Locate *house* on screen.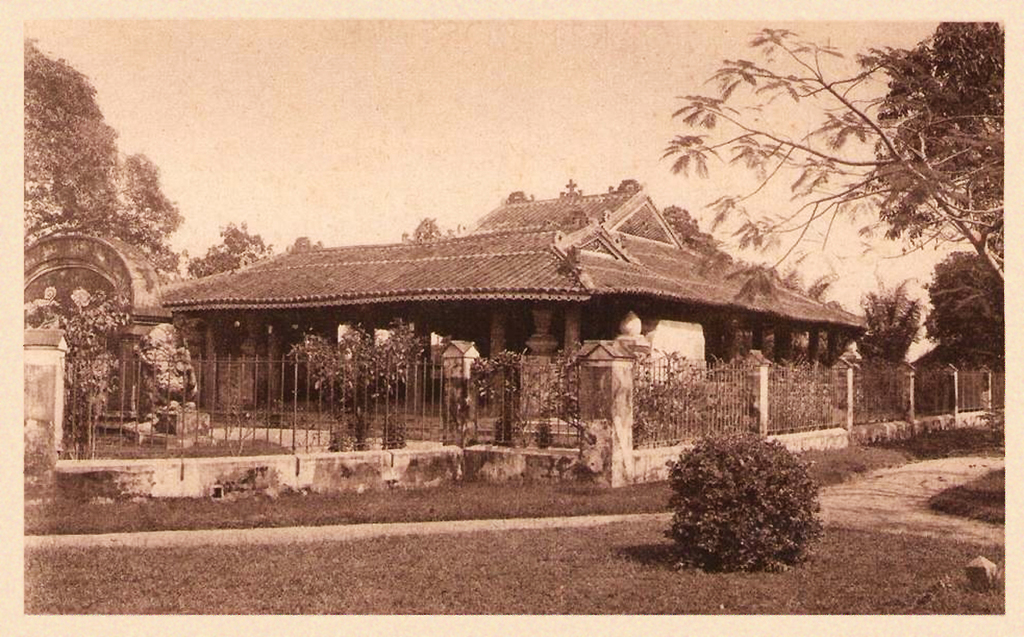
On screen at bbox=[150, 153, 866, 506].
